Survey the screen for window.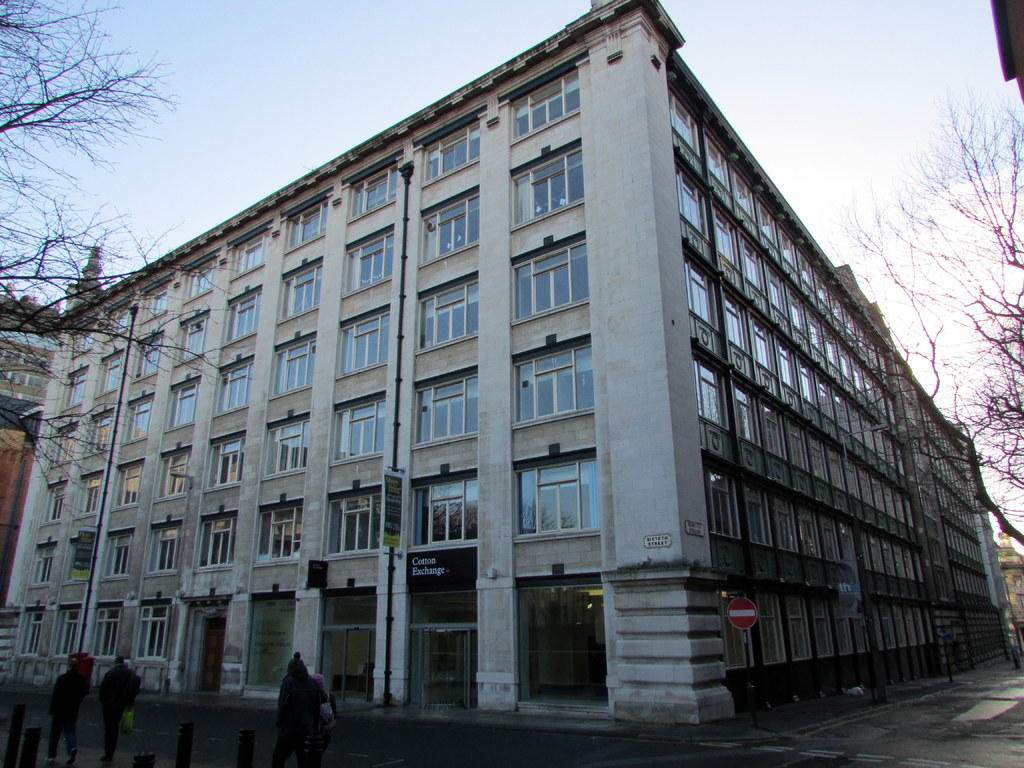
Survey found: locate(52, 607, 82, 659).
